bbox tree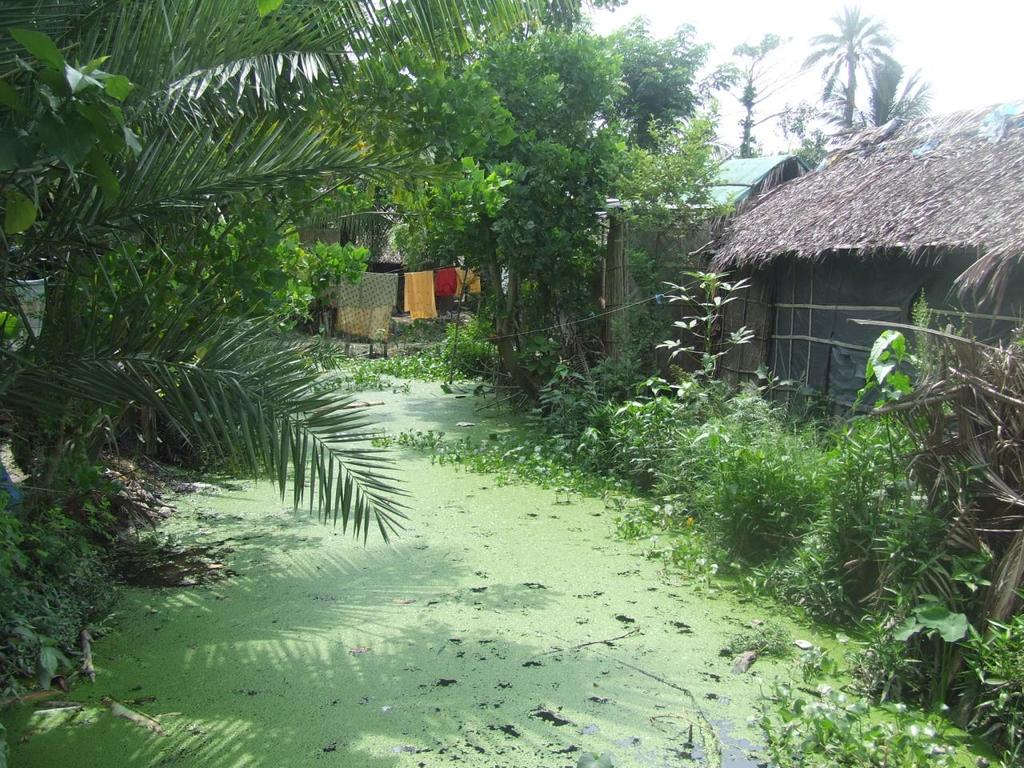
[left=784, top=2, right=902, bottom=143]
